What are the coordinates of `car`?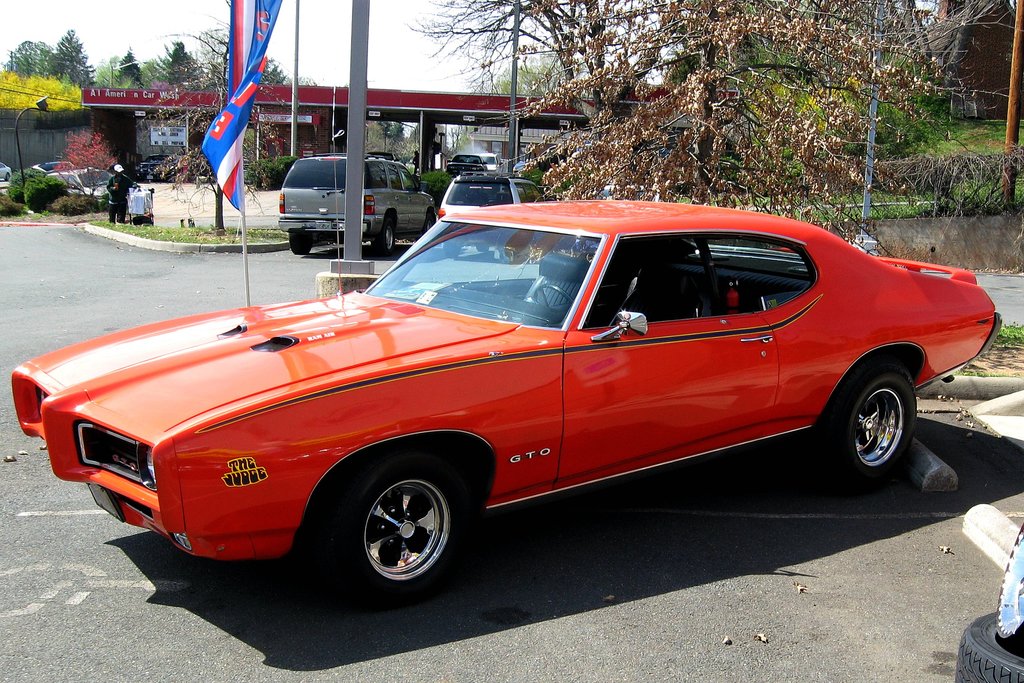
0/158/10/181.
